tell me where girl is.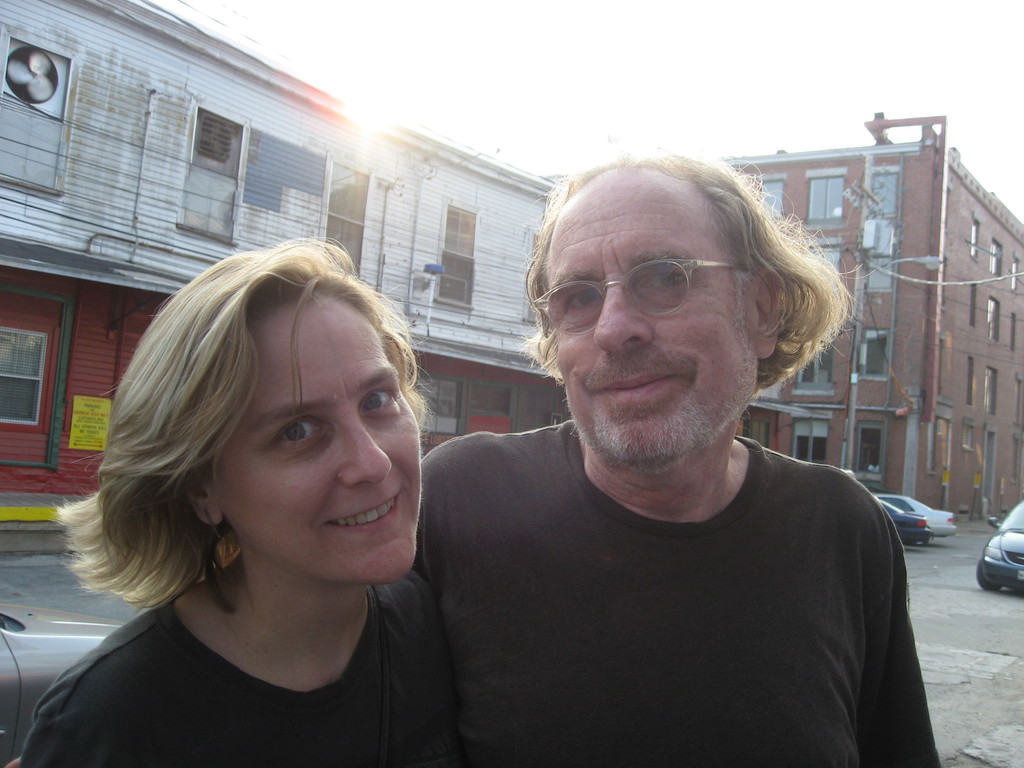
girl is at Rect(8, 224, 441, 767).
